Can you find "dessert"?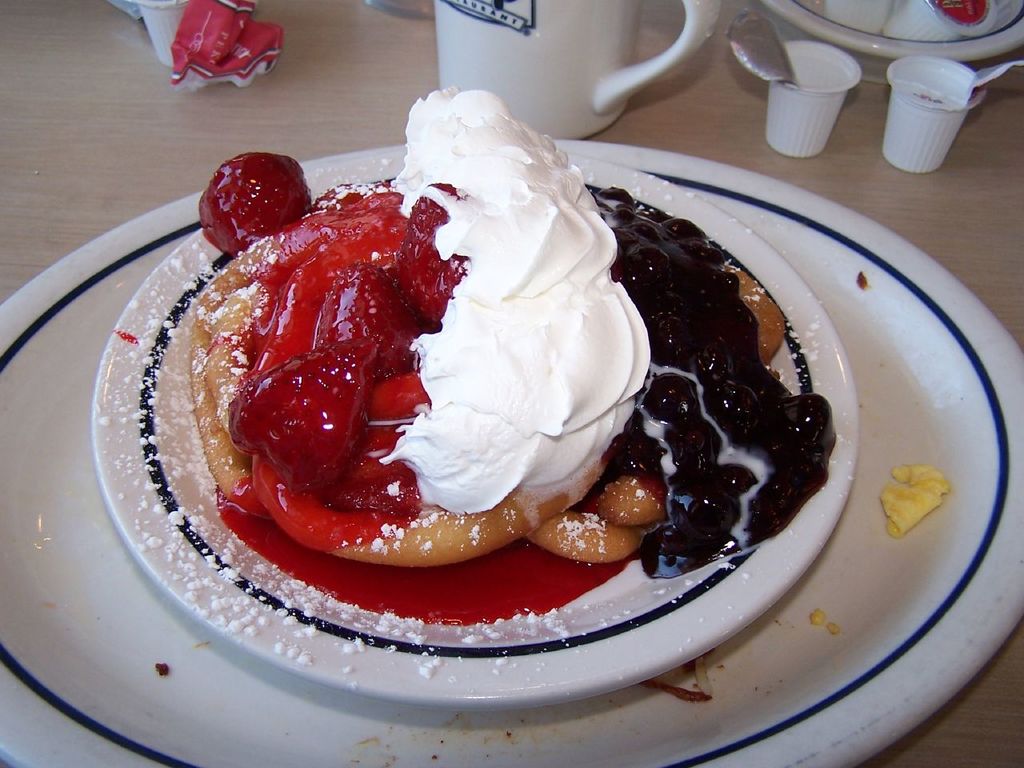
Yes, bounding box: (left=75, top=108, right=856, bottom=709).
